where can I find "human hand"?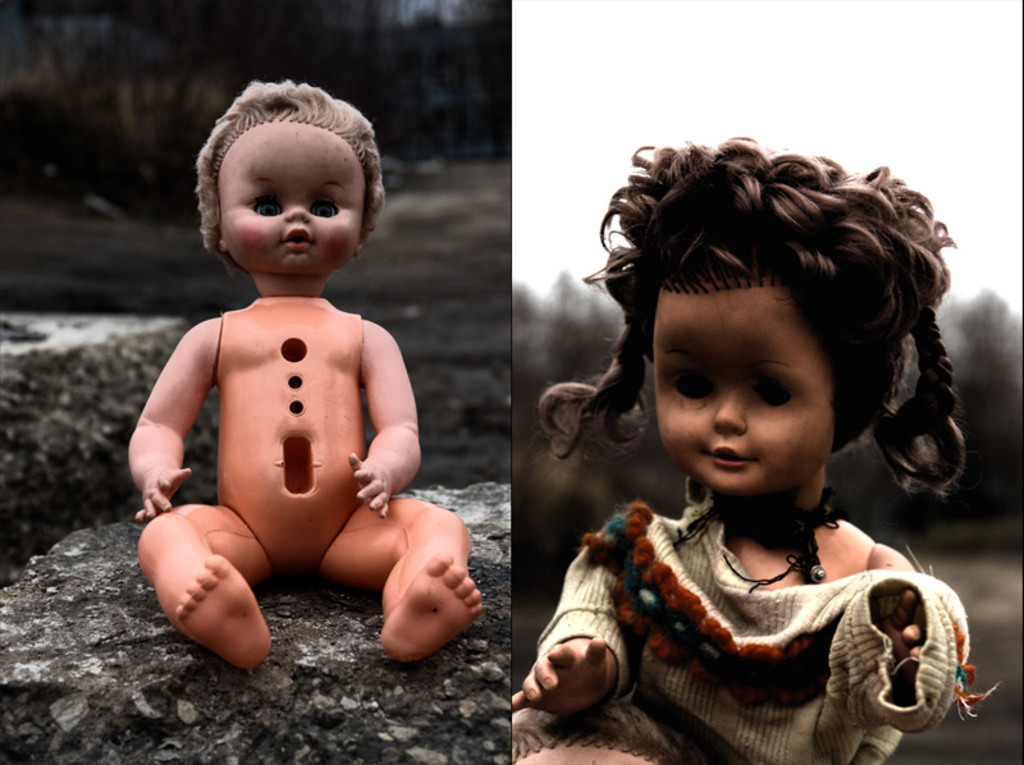
You can find it at {"left": 347, "top": 452, "right": 394, "bottom": 518}.
